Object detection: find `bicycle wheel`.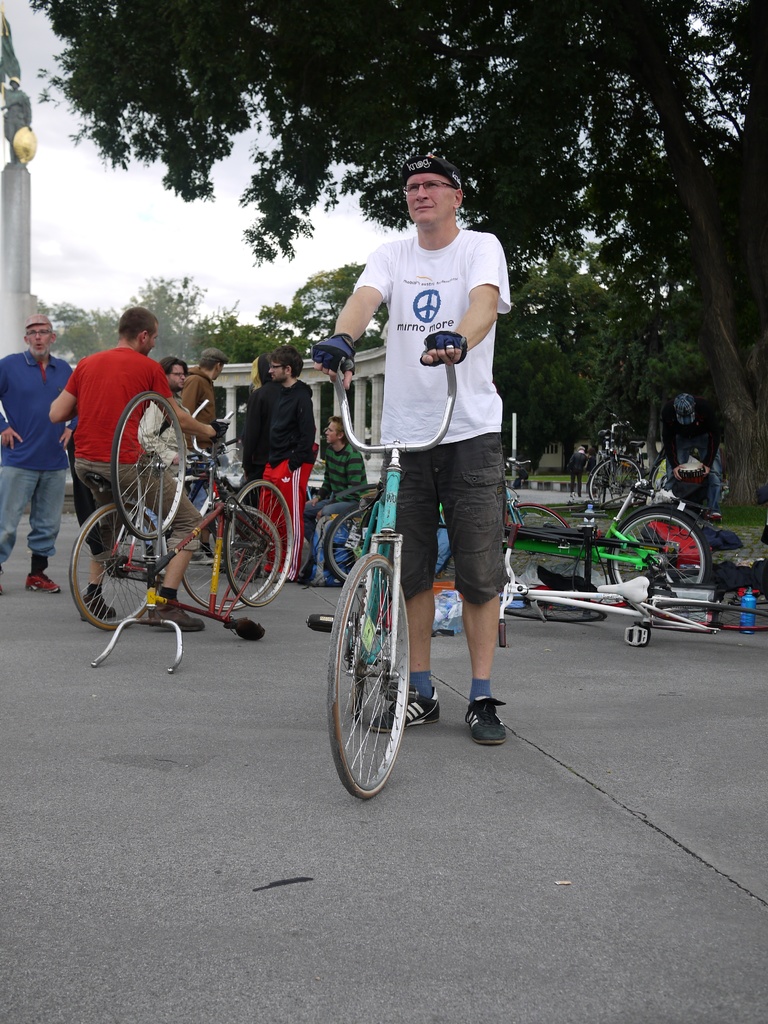
x1=180, y1=507, x2=276, y2=617.
